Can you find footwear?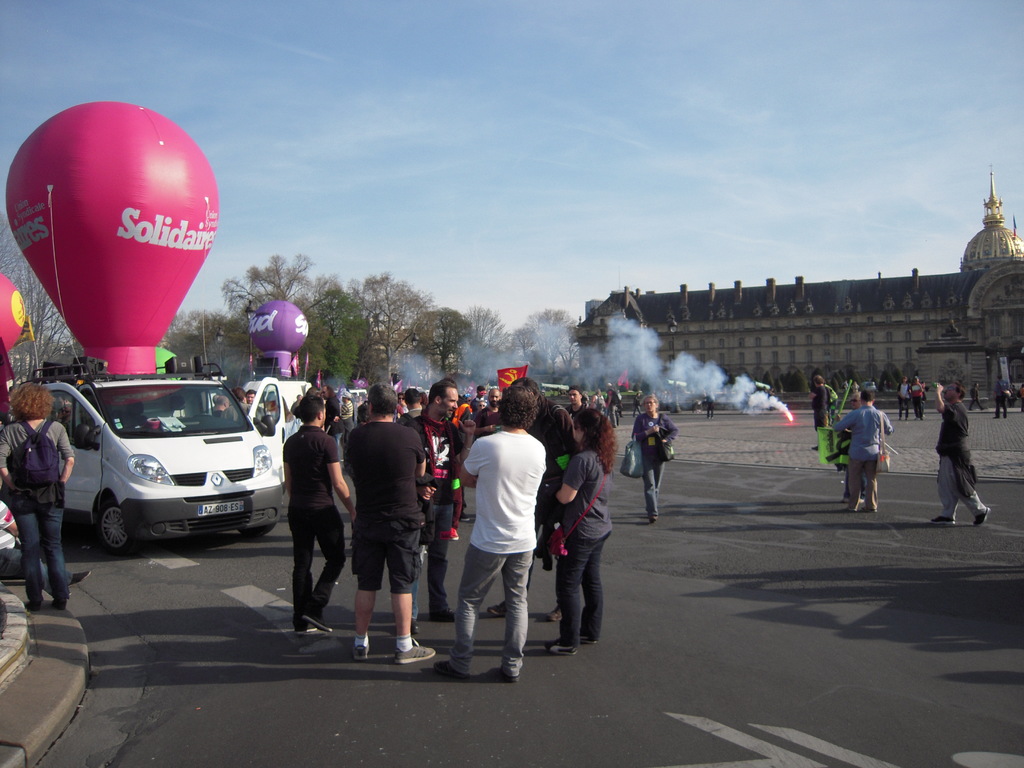
Yes, bounding box: (x1=353, y1=633, x2=376, y2=662).
